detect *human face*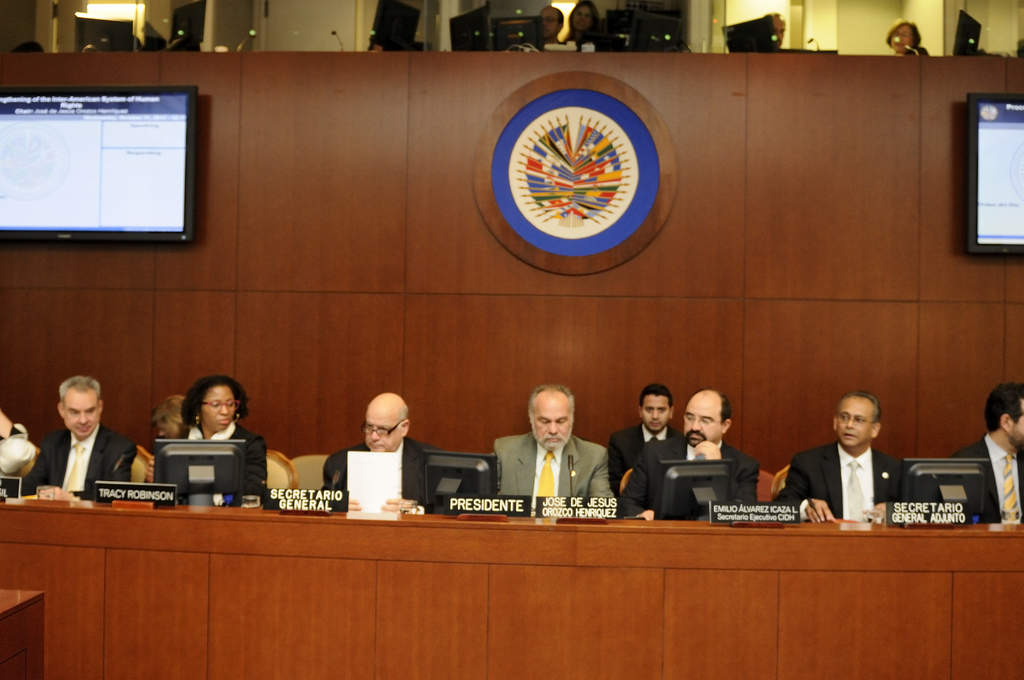
pyautogui.locateOnScreen(365, 404, 404, 453)
